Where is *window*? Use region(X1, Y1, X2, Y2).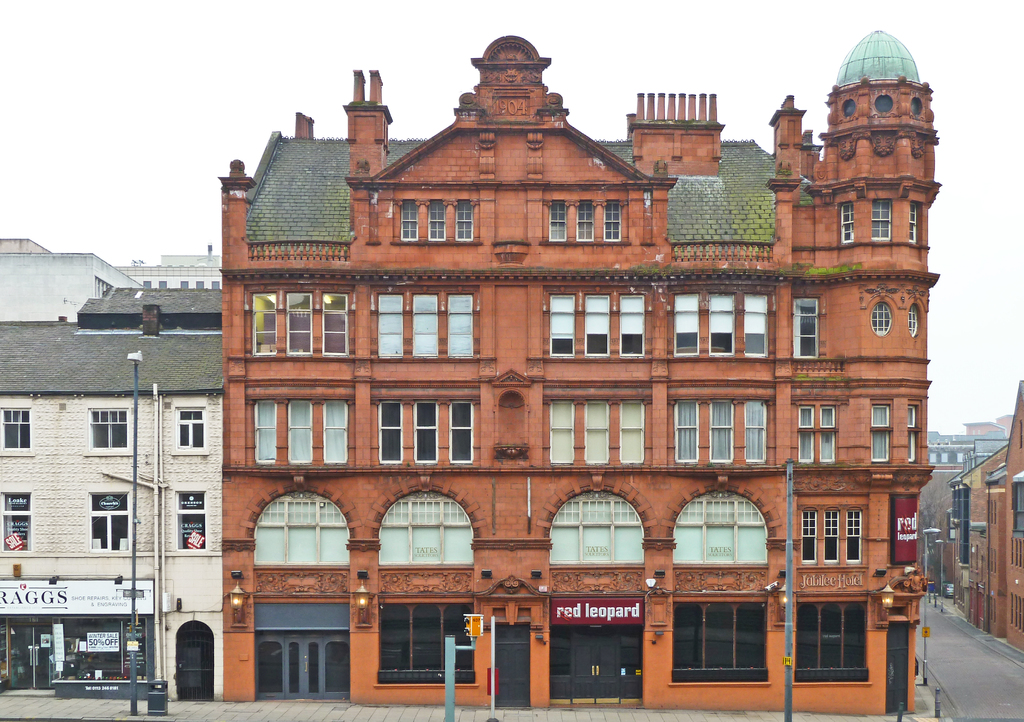
region(413, 399, 438, 464).
